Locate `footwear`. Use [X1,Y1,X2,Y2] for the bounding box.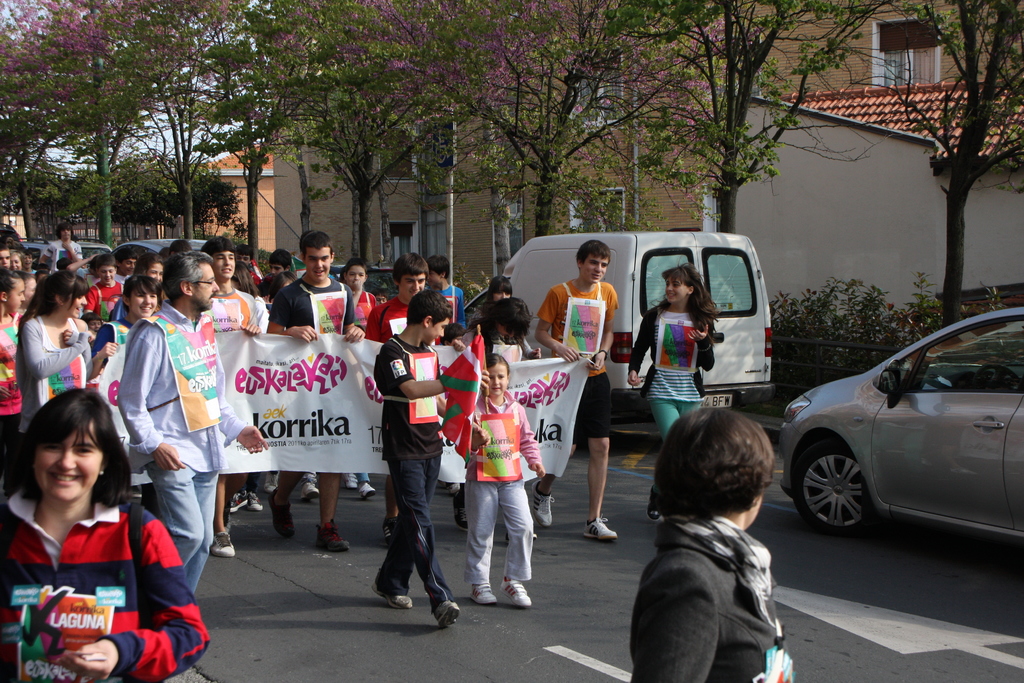
[227,493,246,507].
